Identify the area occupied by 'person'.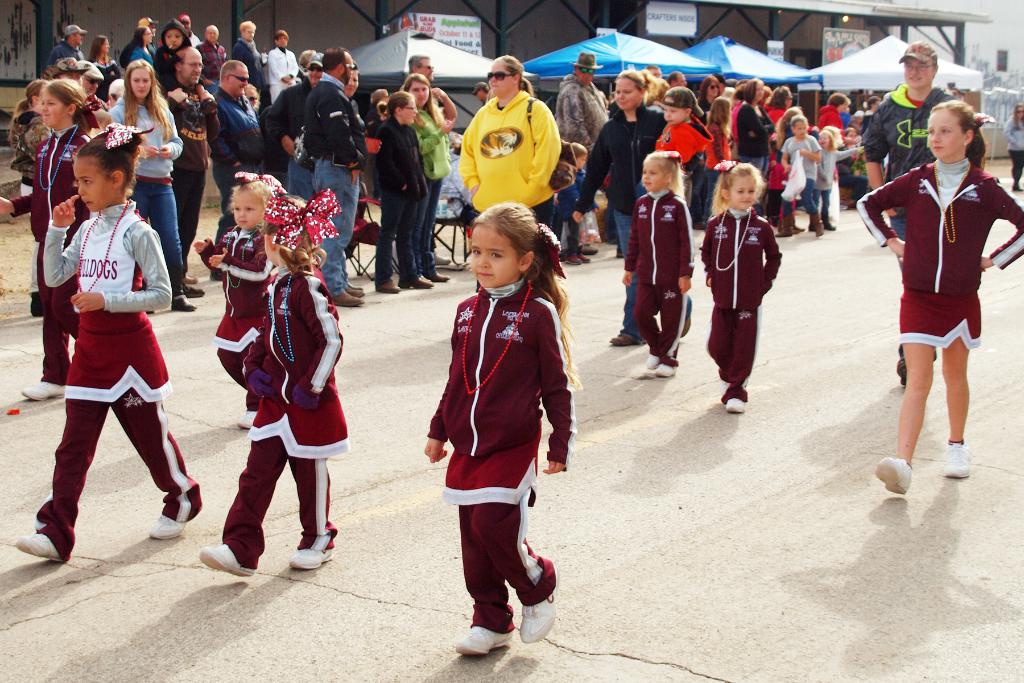
Area: box(402, 69, 462, 284).
